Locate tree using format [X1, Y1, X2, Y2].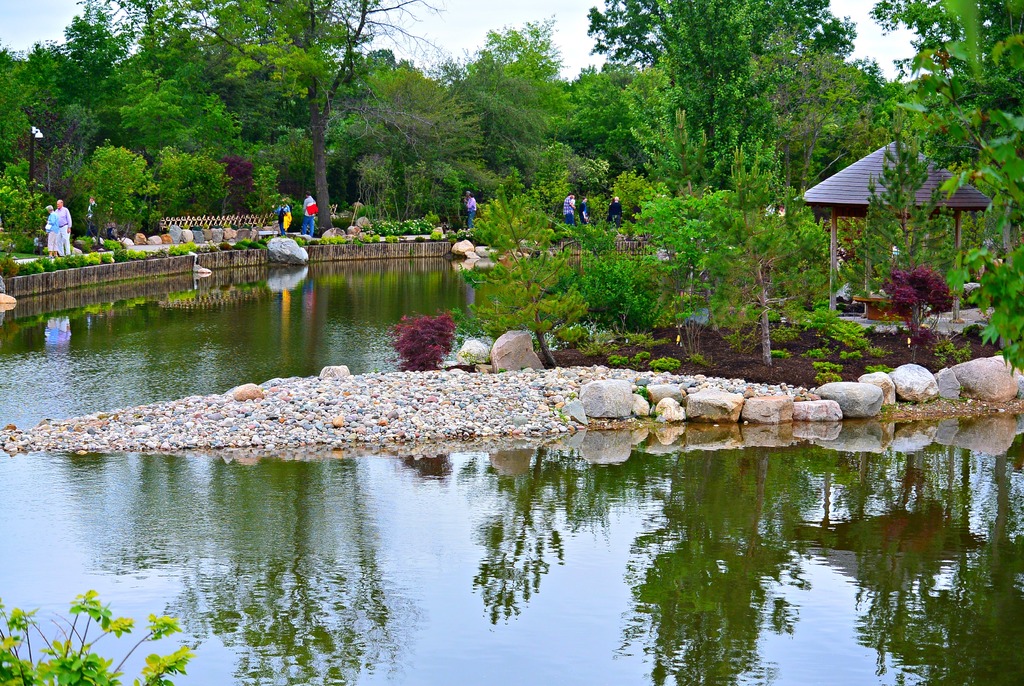
[659, 0, 787, 154].
